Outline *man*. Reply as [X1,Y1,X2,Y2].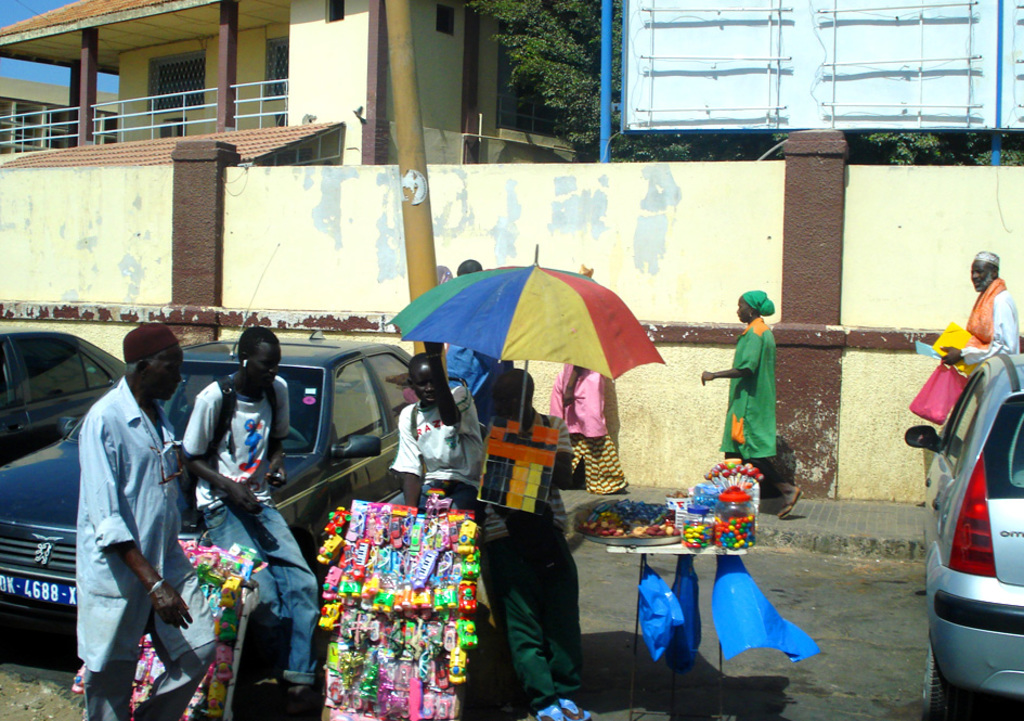
[481,365,587,720].
